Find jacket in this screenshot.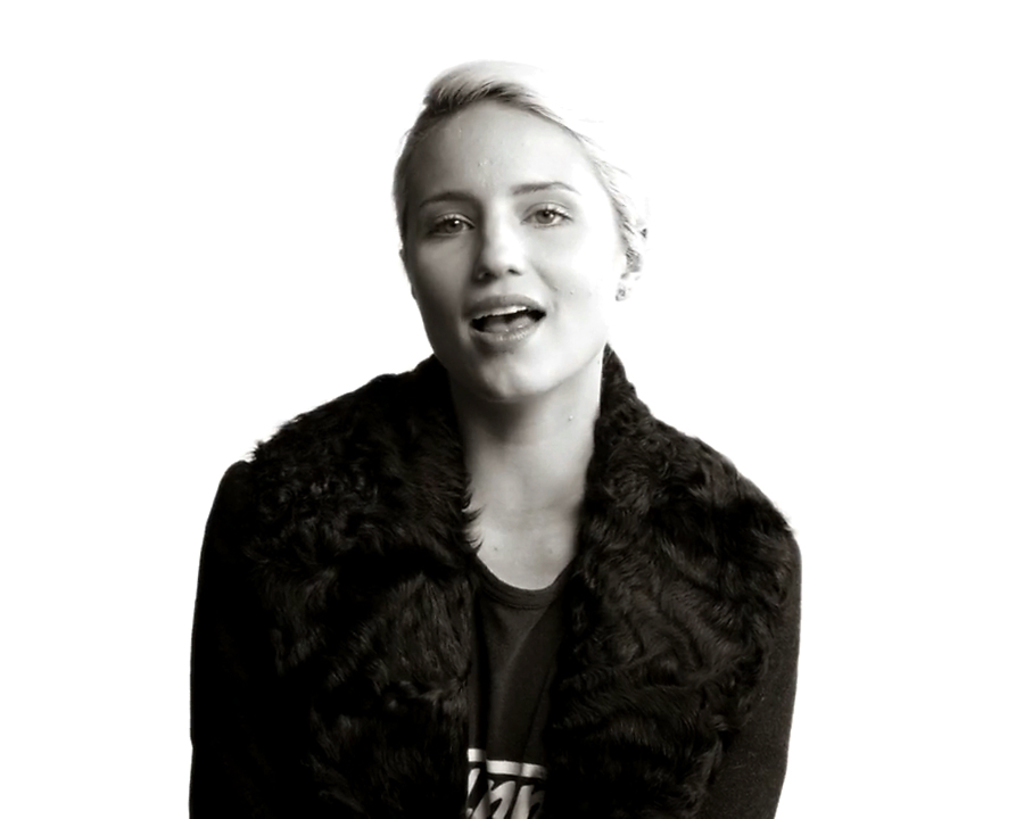
The bounding box for jacket is x1=180 y1=340 x2=796 y2=818.
